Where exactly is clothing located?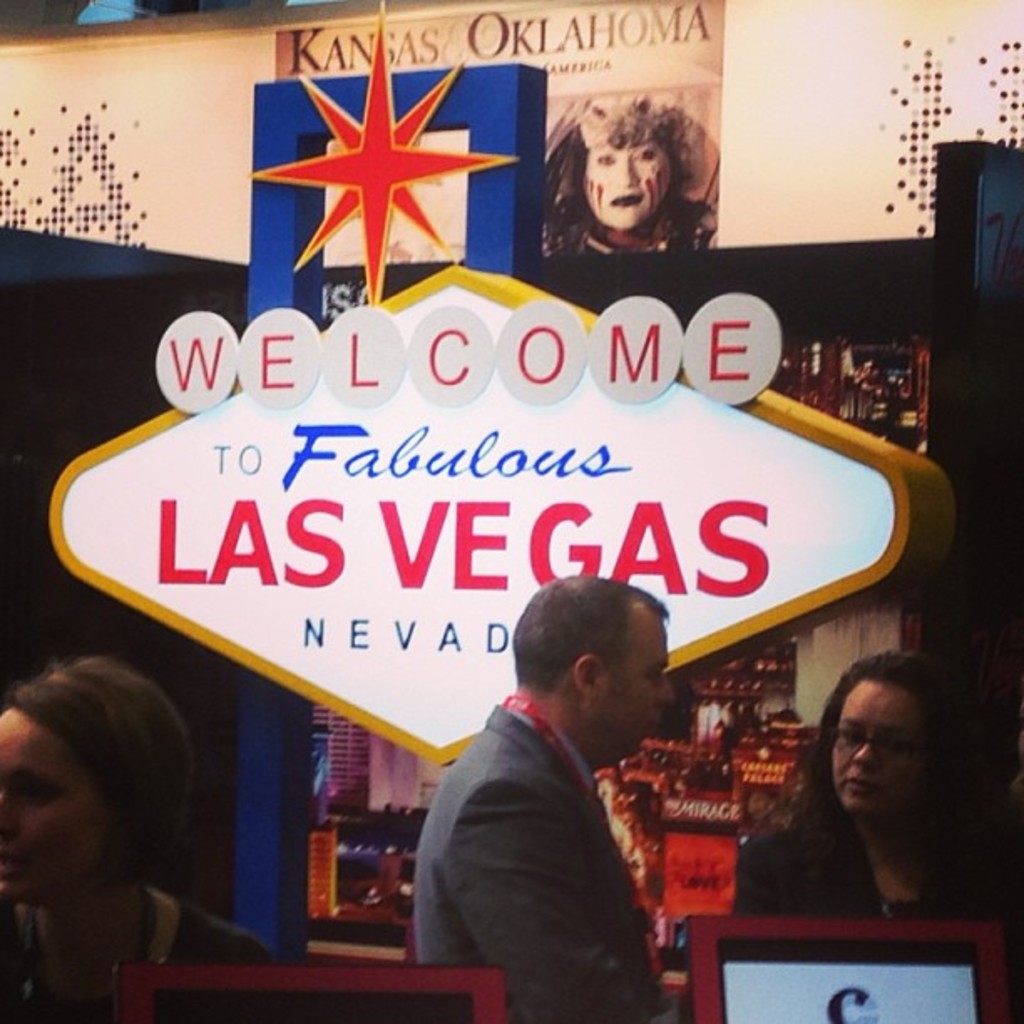
Its bounding box is left=728, top=812, right=1022, bottom=910.
